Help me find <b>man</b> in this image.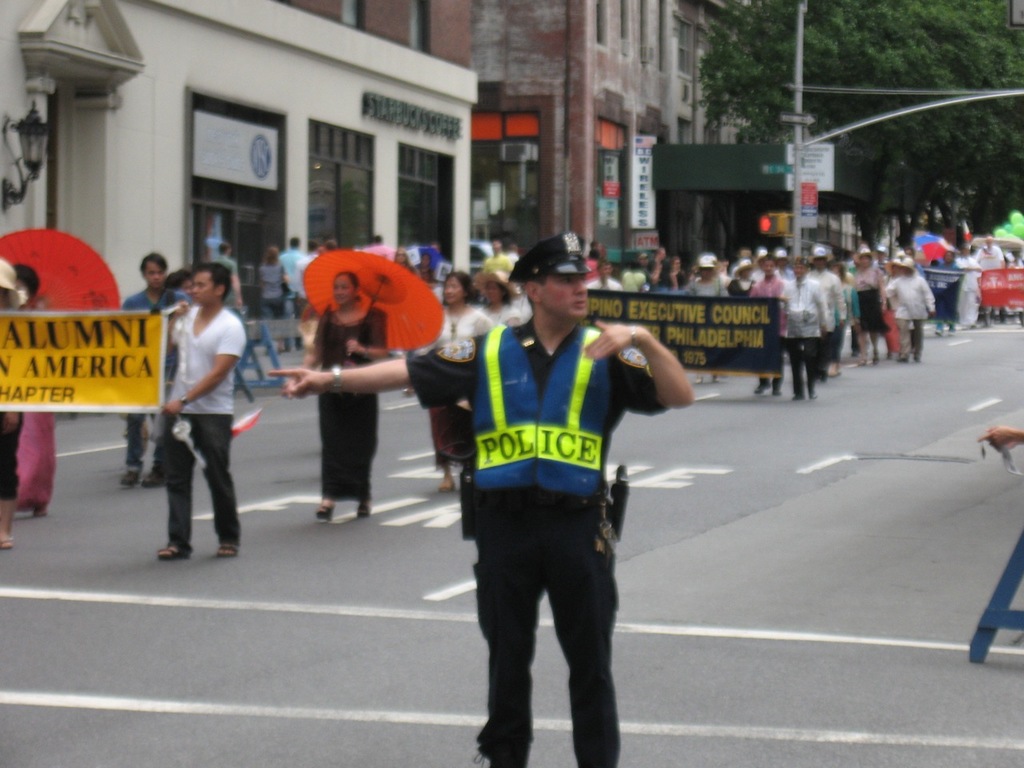
Found it: 779:261:826:399.
